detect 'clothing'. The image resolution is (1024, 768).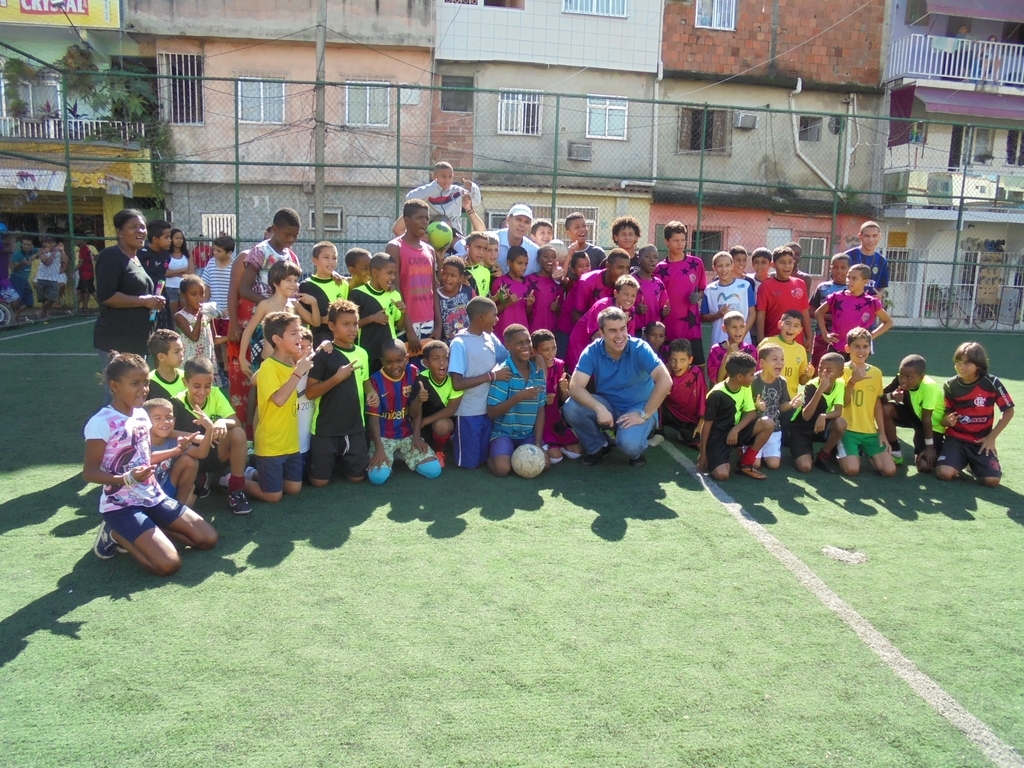
box=[309, 332, 375, 479].
